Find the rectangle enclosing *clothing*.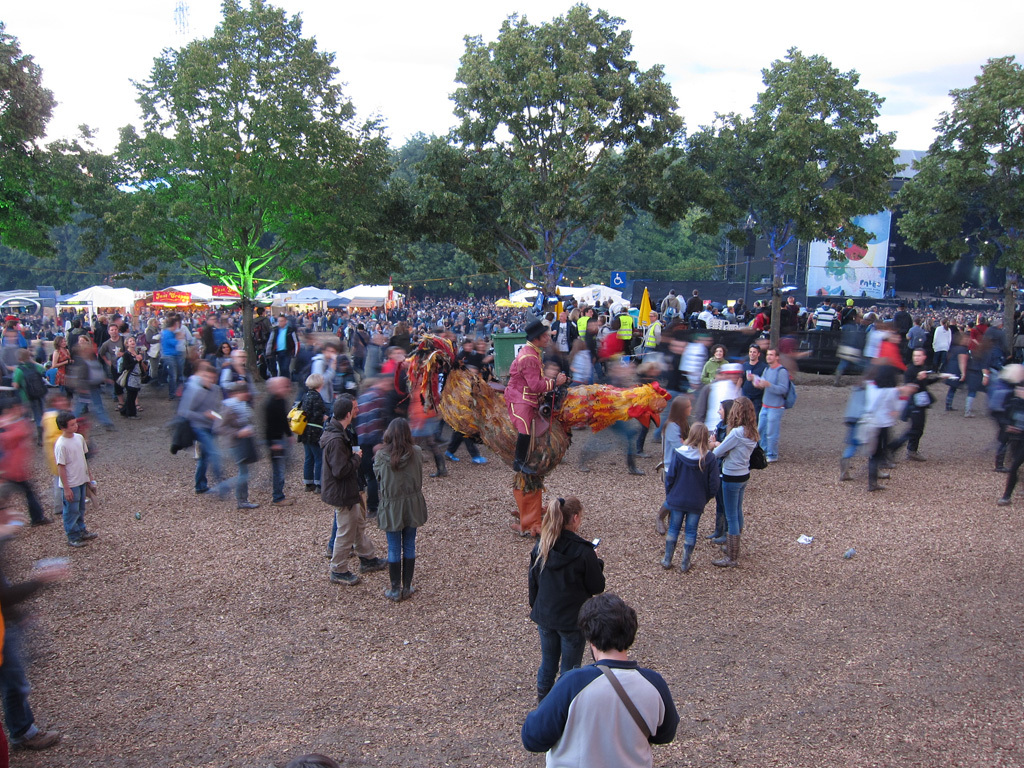
bbox(65, 325, 85, 349).
